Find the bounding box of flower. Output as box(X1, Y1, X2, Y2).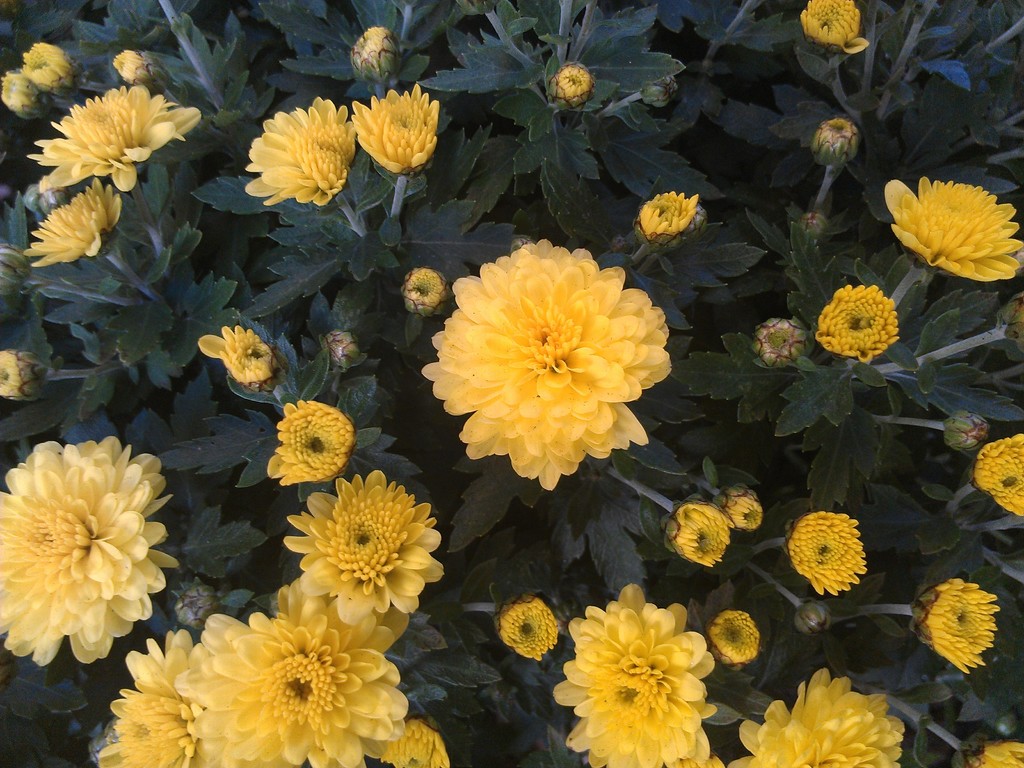
box(636, 180, 705, 262).
